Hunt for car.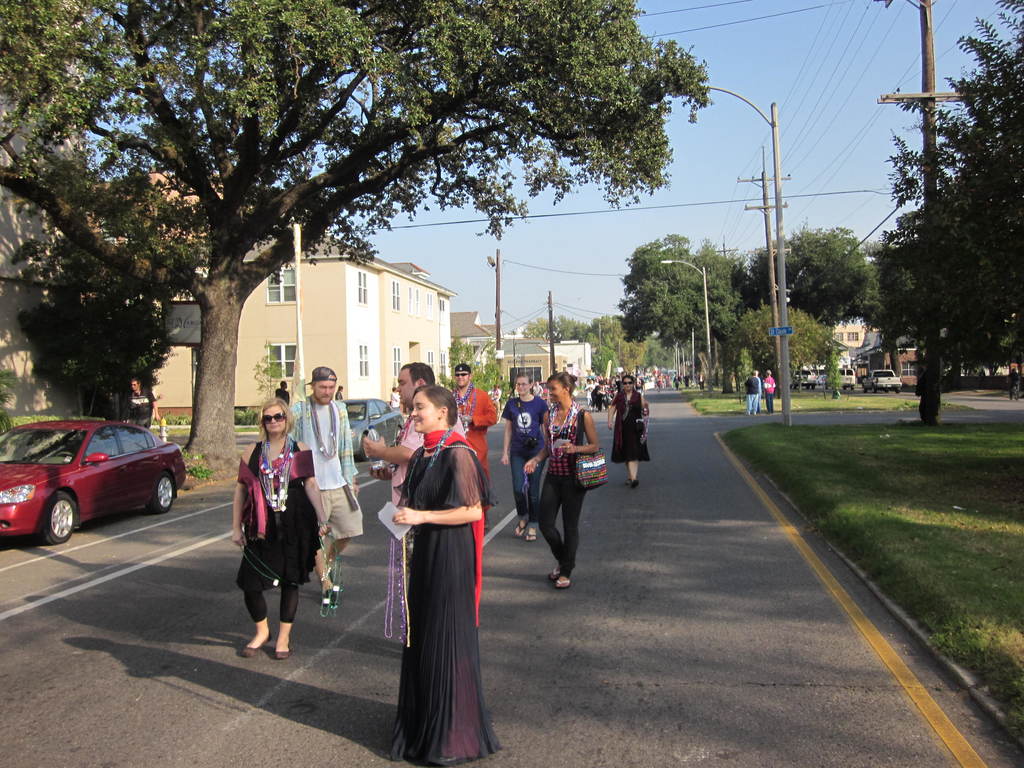
Hunted down at (left=0, top=422, right=195, bottom=543).
